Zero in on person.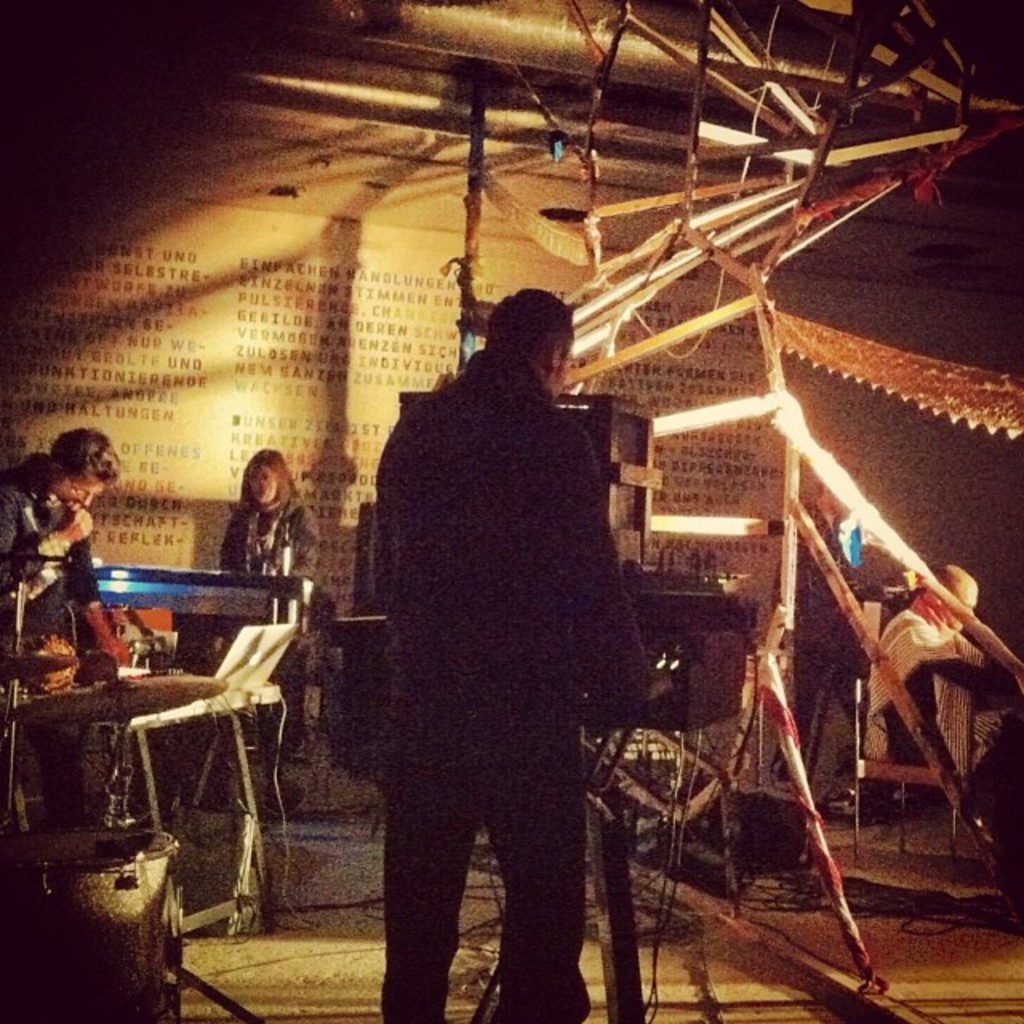
Zeroed in: (x1=864, y1=562, x2=1016, y2=765).
